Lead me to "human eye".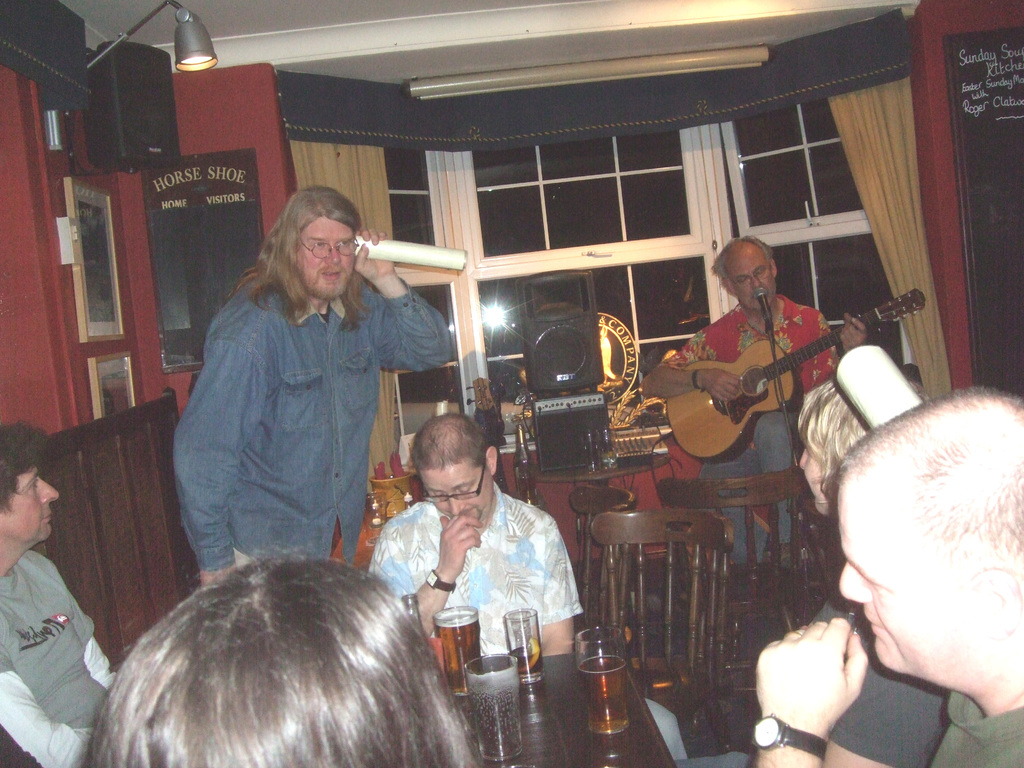
Lead to region(737, 278, 752, 288).
